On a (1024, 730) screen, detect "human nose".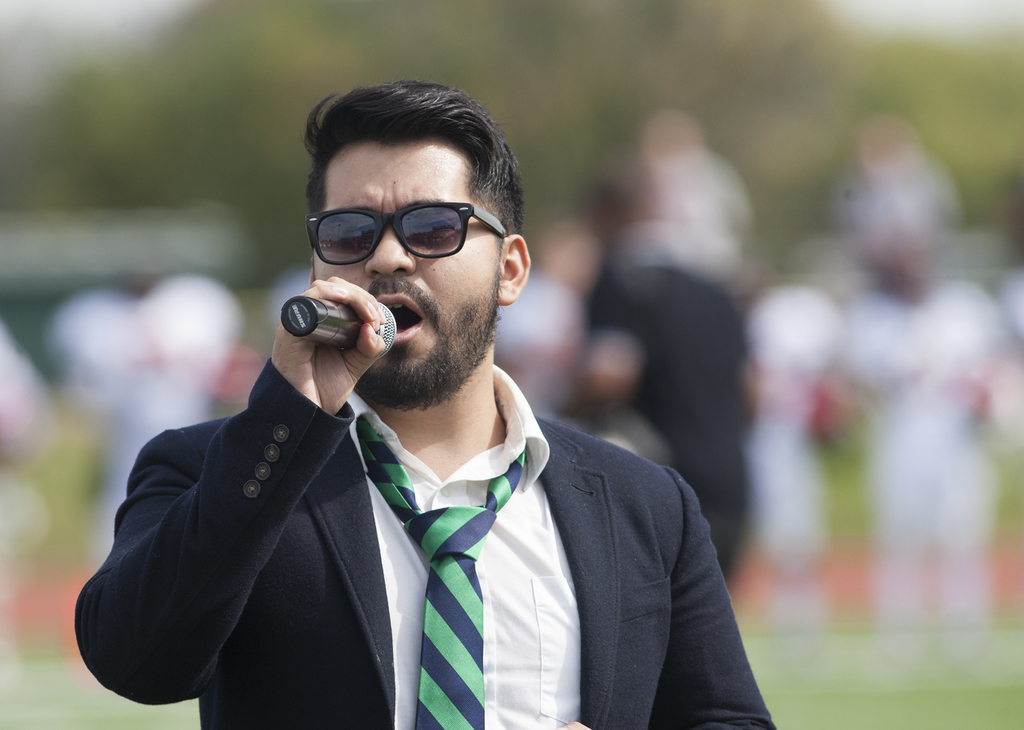
368/225/417/273.
